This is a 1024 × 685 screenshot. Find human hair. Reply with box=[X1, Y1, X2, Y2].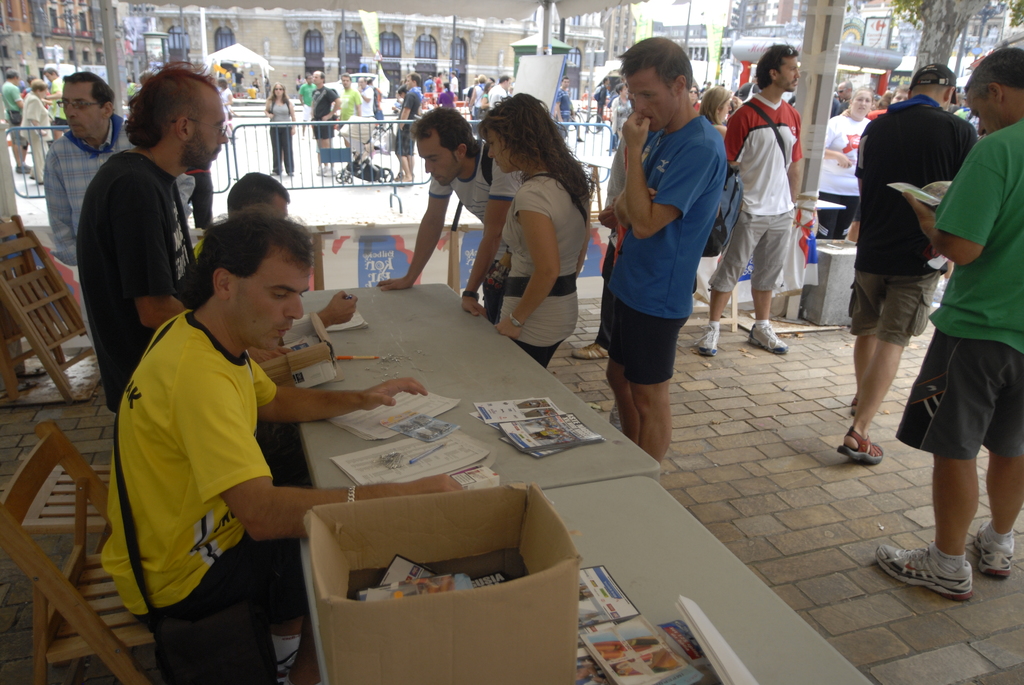
box=[125, 63, 218, 149].
